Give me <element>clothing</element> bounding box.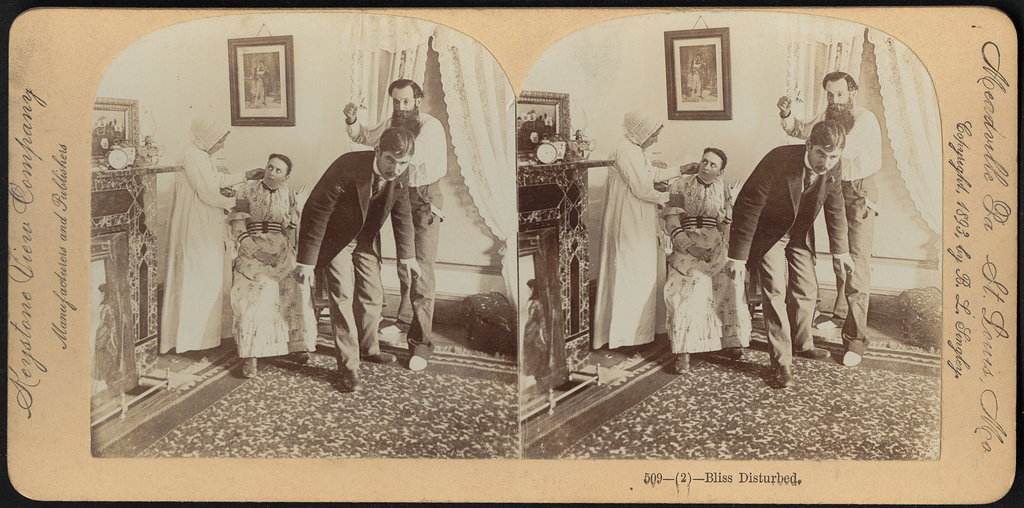
detection(159, 143, 251, 356).
